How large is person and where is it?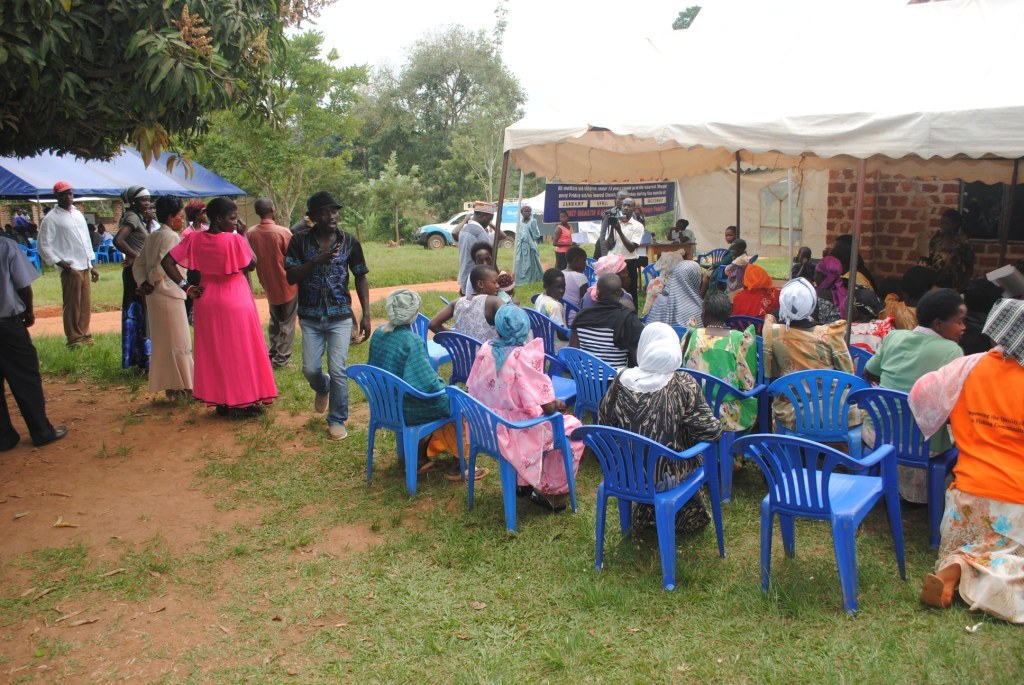
Bounding box: x1=837, y1=288, x2=886, y2=360.
